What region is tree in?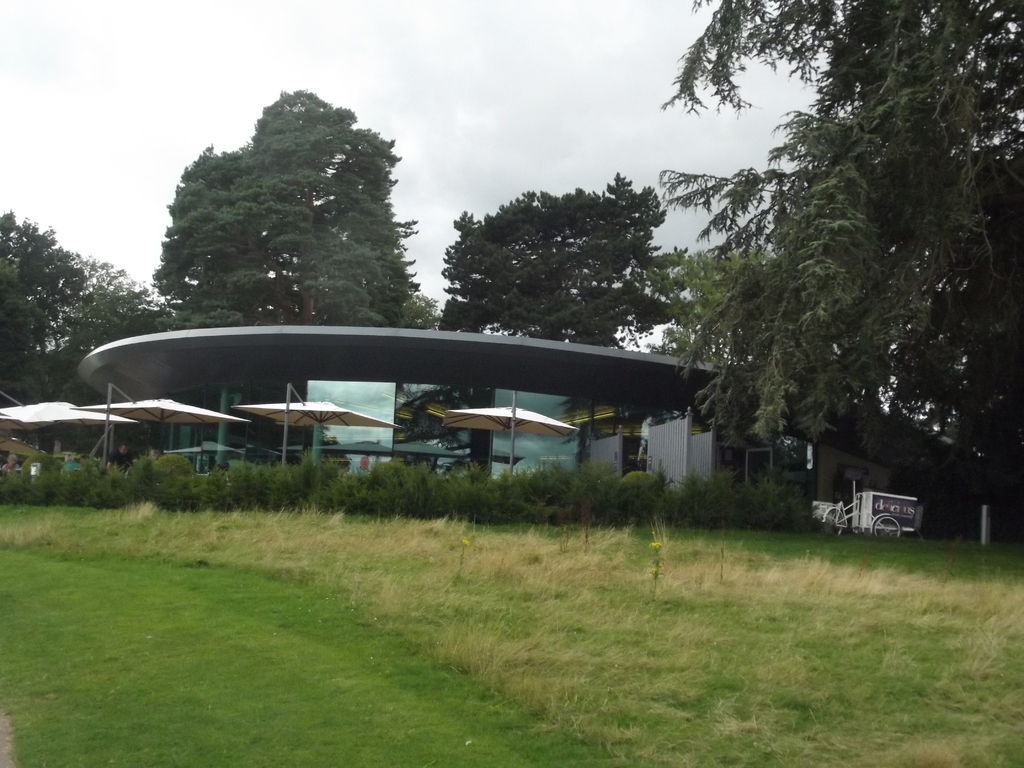
[x1=0, y1=205, x2=170, y2=484].
